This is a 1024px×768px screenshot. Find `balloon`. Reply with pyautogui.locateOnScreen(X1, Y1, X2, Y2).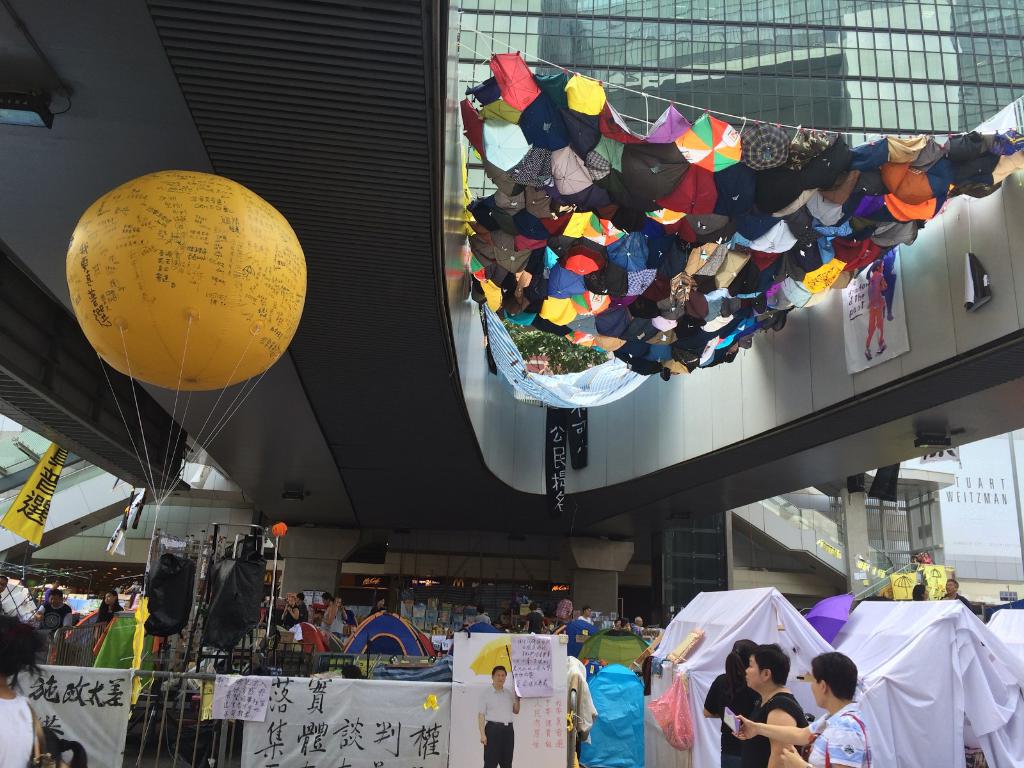
pyautogui.locateOnScreen(63, 170, 307, 390).
